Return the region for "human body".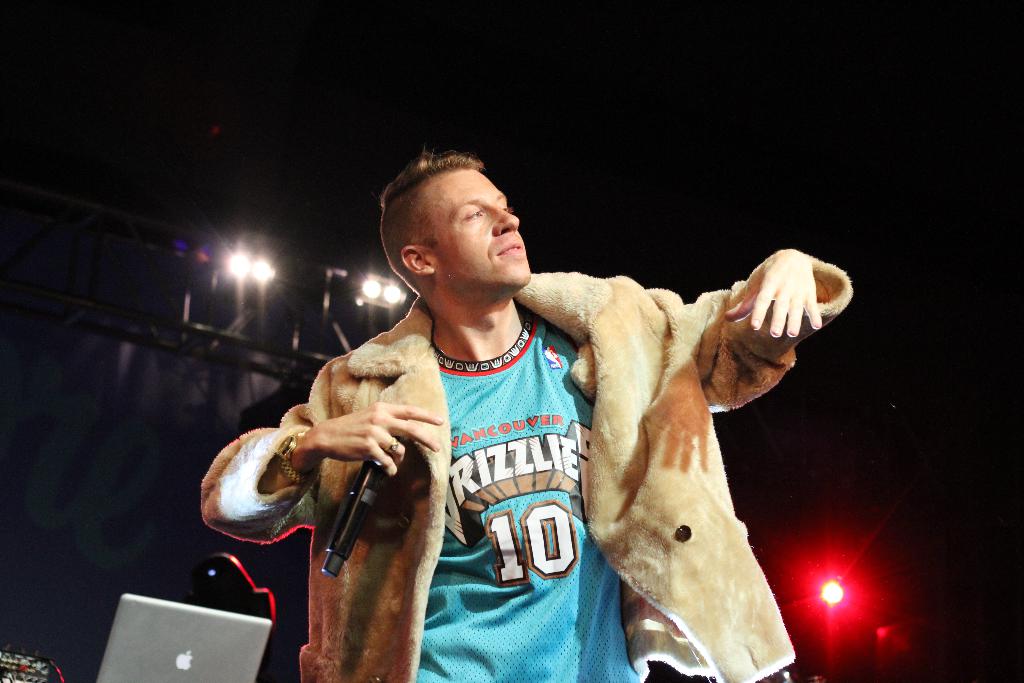
240:170:845:682.
